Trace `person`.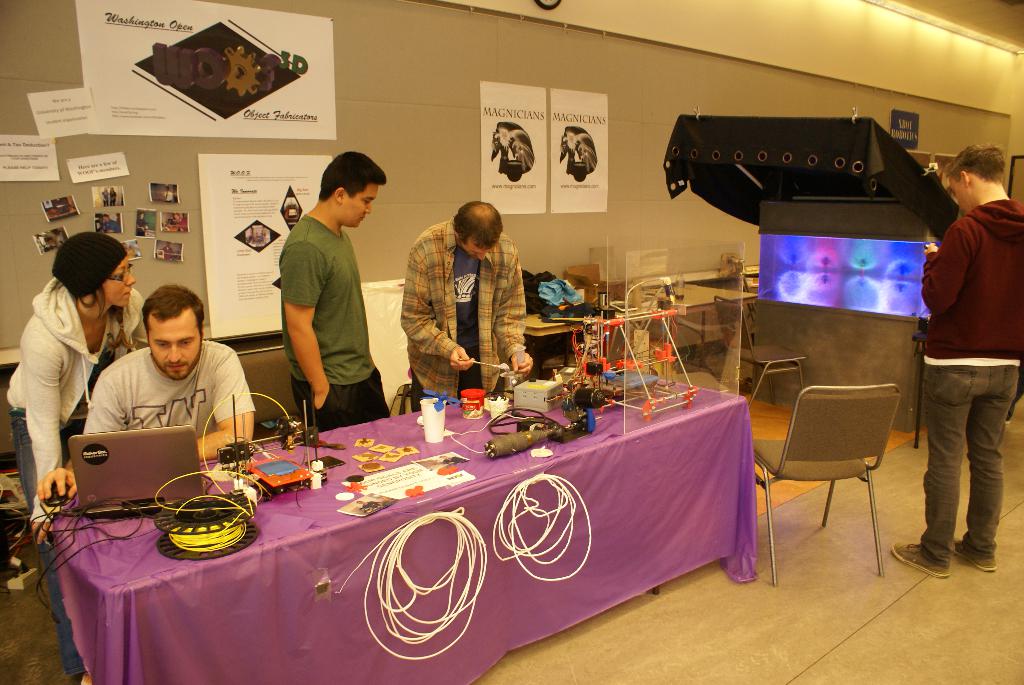
Traced to [42,286,257,491].
